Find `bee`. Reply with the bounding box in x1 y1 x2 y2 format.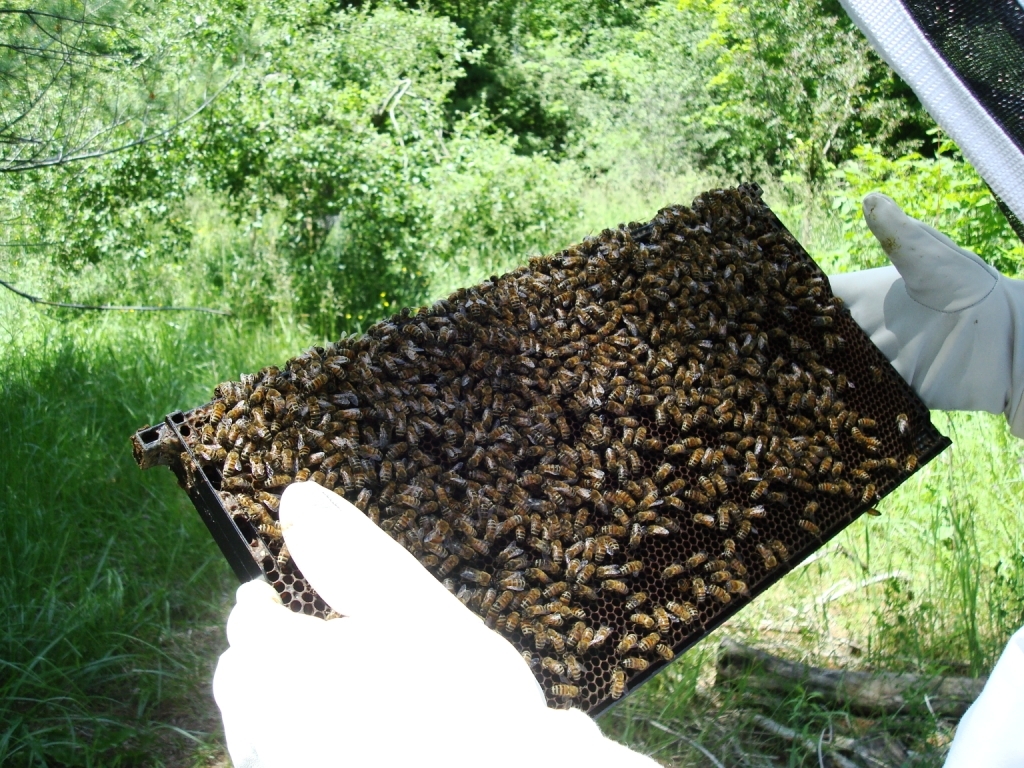
661 558 688 581.
